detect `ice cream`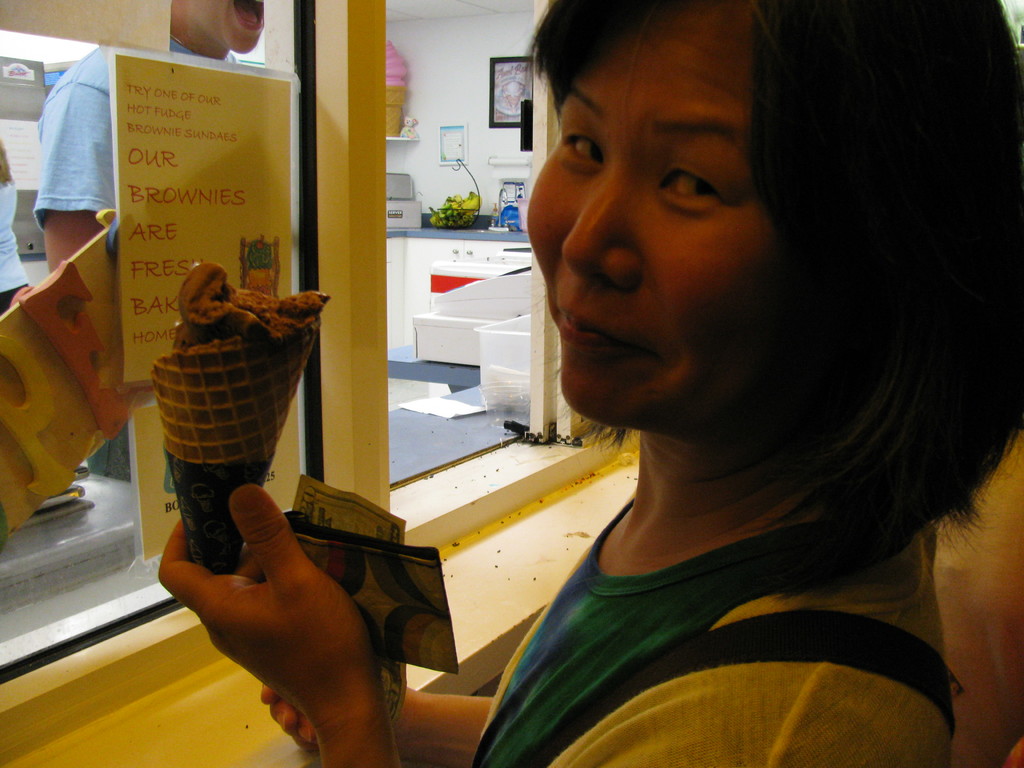
[x1=148, y1=262, x2=329, y2=572]
